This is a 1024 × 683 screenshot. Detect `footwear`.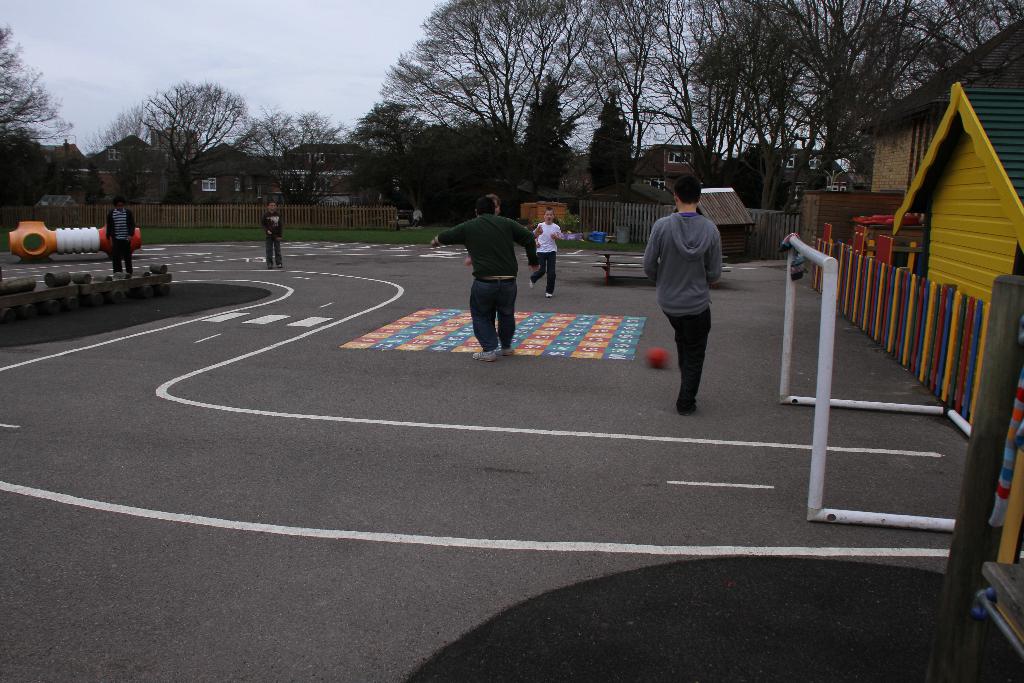
bbox(527, 280, 534, 290).
